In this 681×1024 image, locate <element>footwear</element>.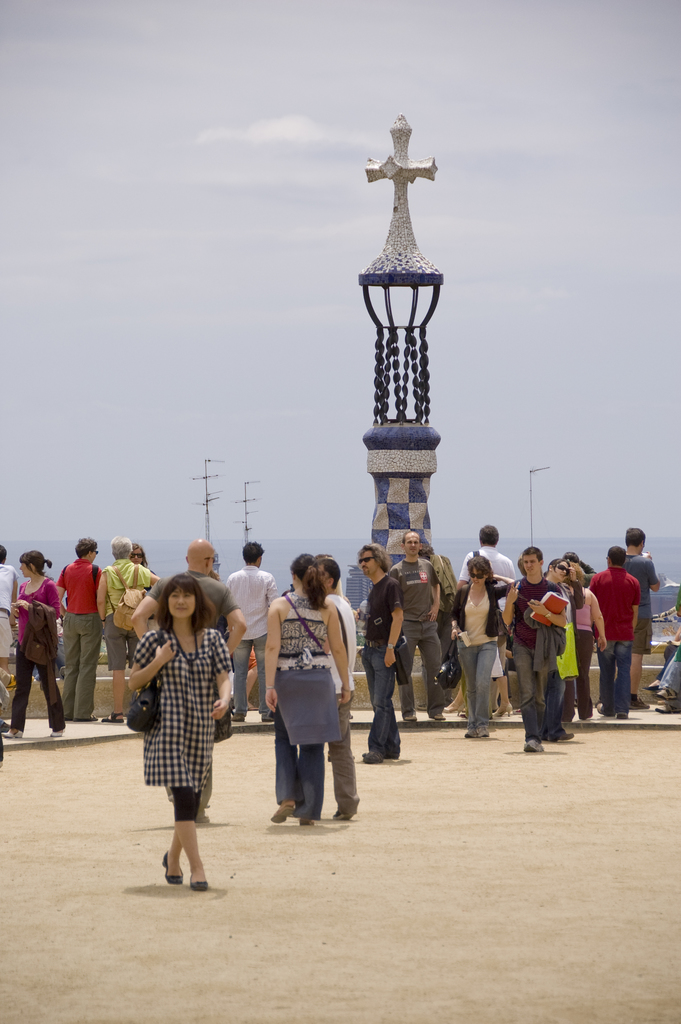
Bounding box: locate(644, 685, 657, 691).
